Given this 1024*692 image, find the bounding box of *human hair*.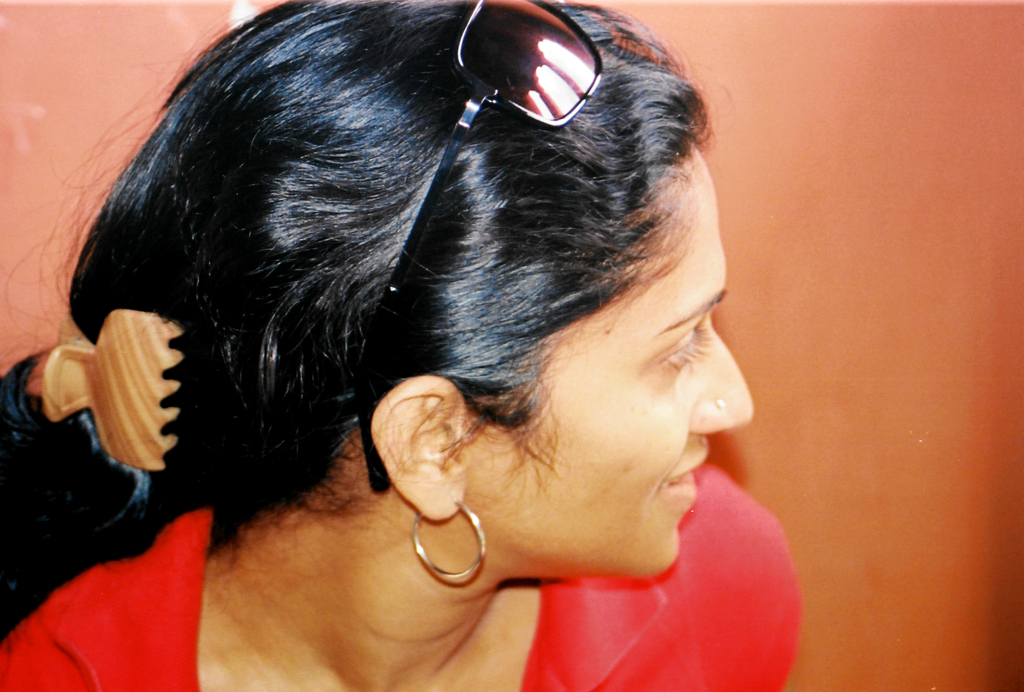
<box>15,13,756,653</box>.
